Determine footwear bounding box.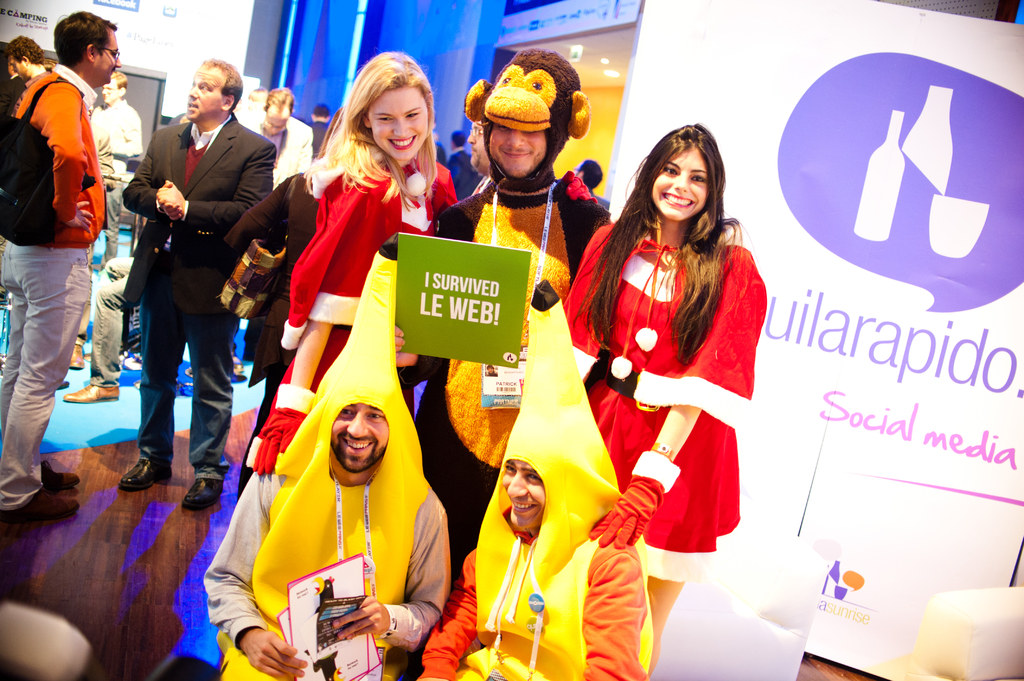
Determined: 184 471 225 508.
